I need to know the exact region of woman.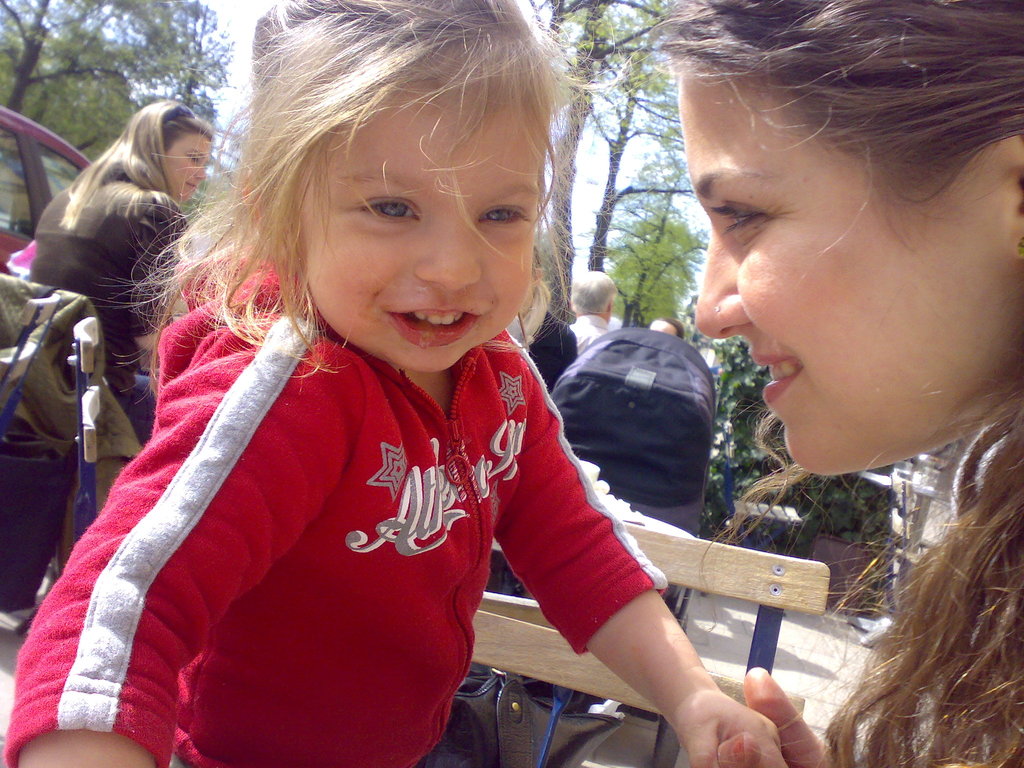
Region: rect(20, 91, 221, 469).
